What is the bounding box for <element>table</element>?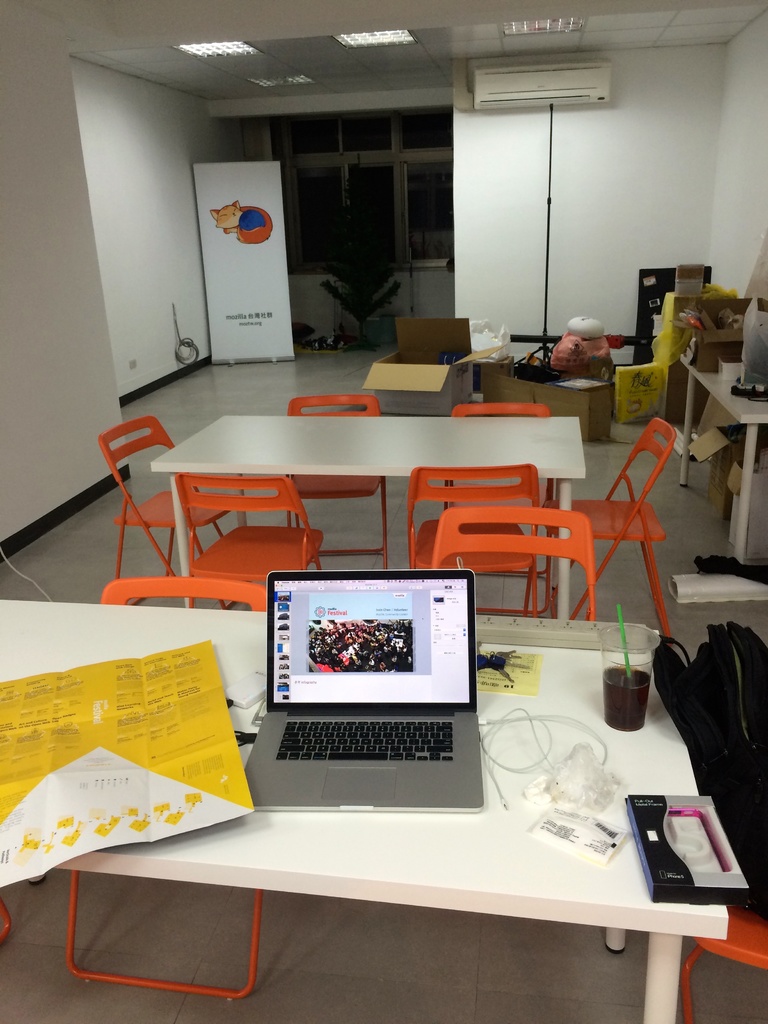
142/413/579/630.
